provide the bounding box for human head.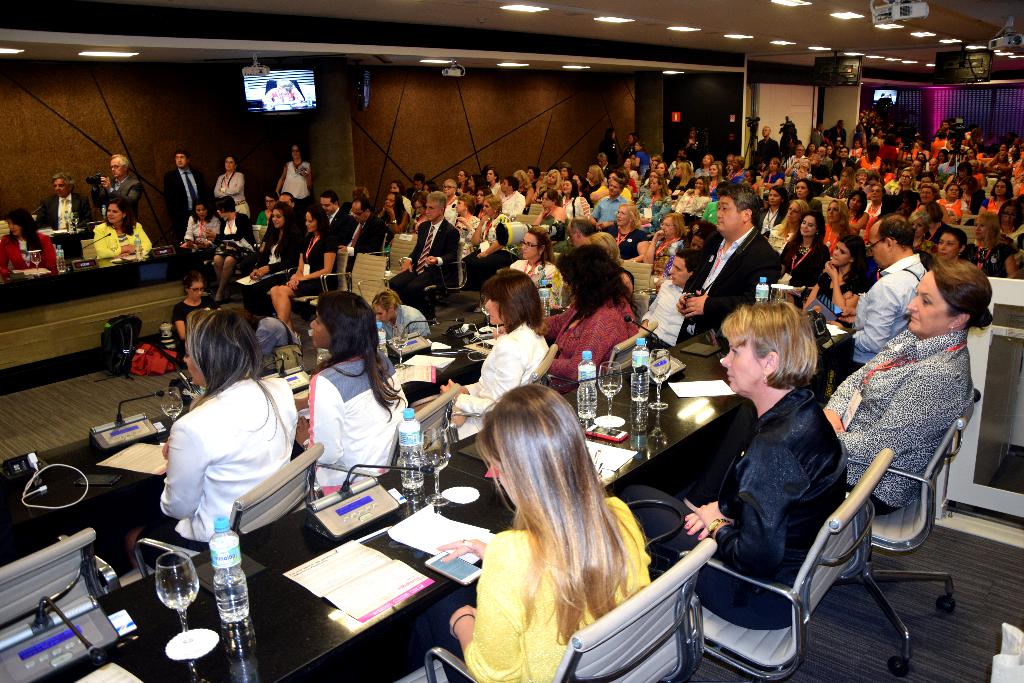
bbox(440, 180, 459, 198).
